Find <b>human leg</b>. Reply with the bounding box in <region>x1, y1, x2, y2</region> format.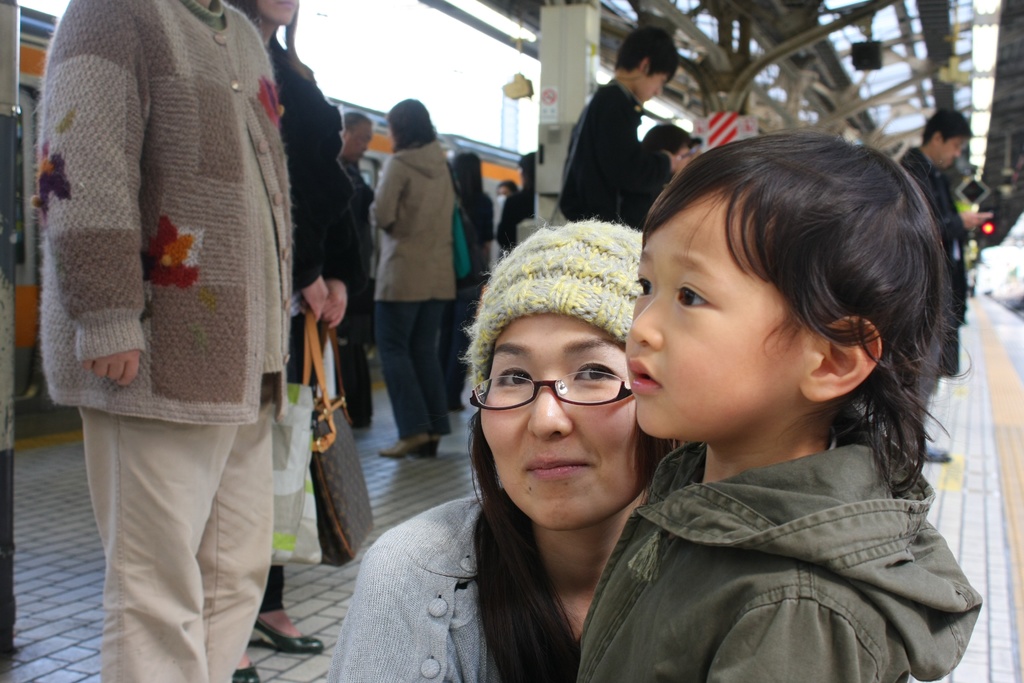
<region>81, 407, 242, 682</region>.
